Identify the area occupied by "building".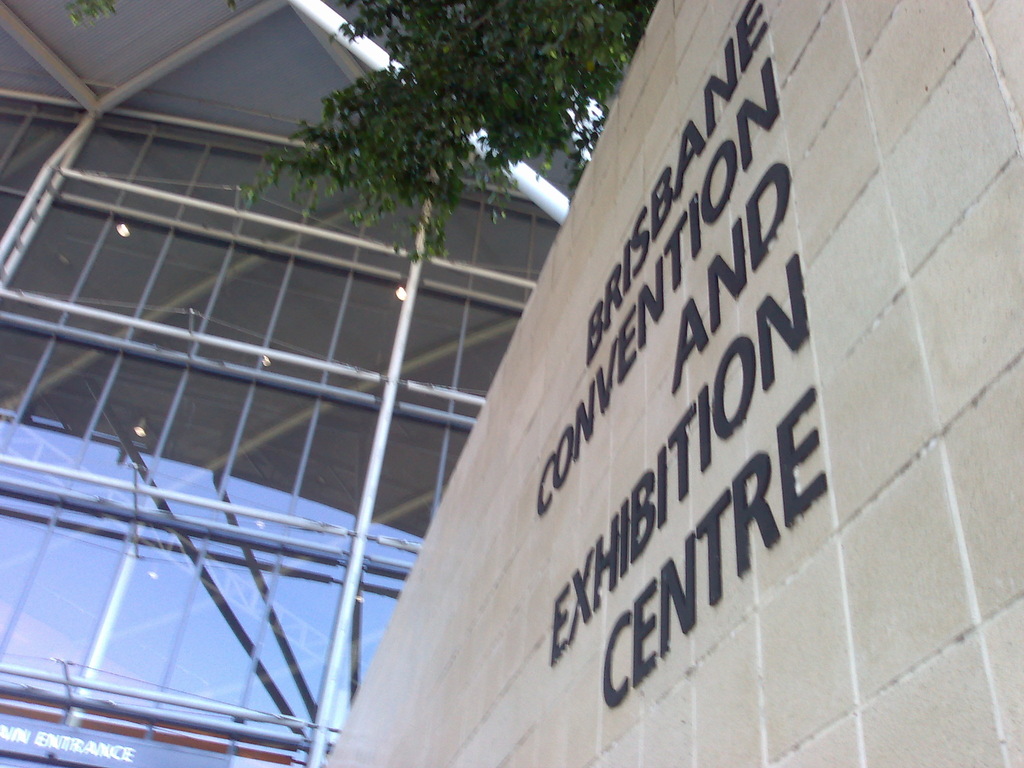
Area: 0/0/626/767.
